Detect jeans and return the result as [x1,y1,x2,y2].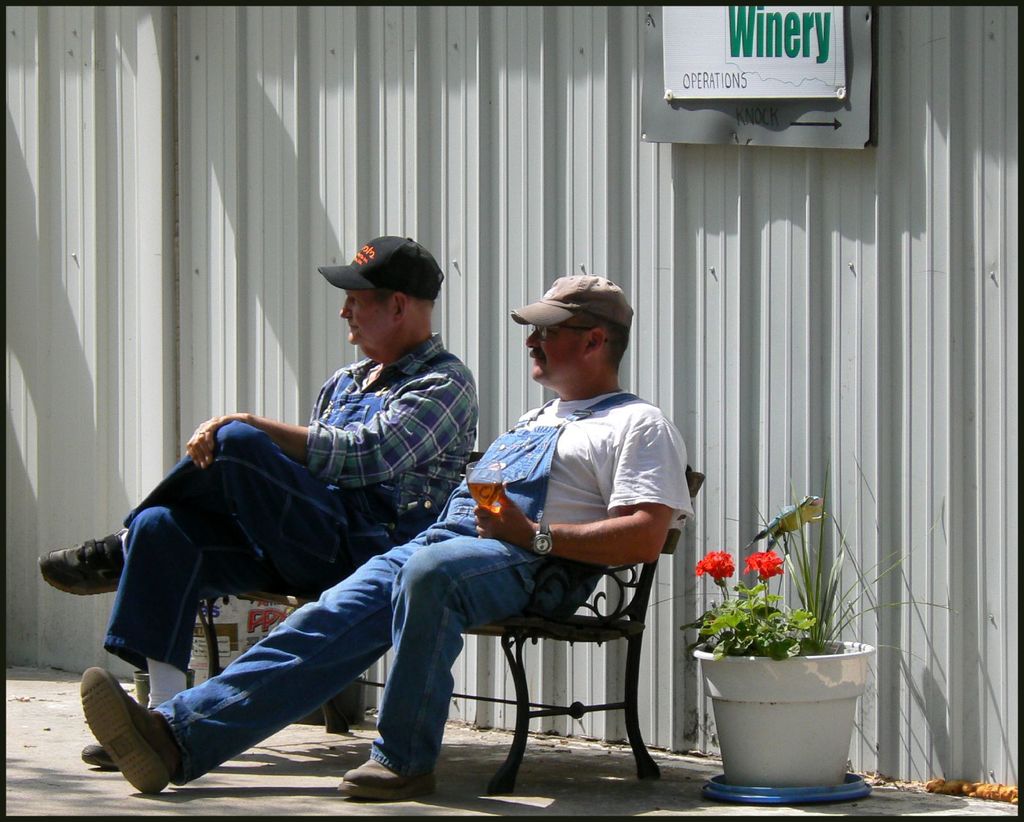
[118,545,638,778].
